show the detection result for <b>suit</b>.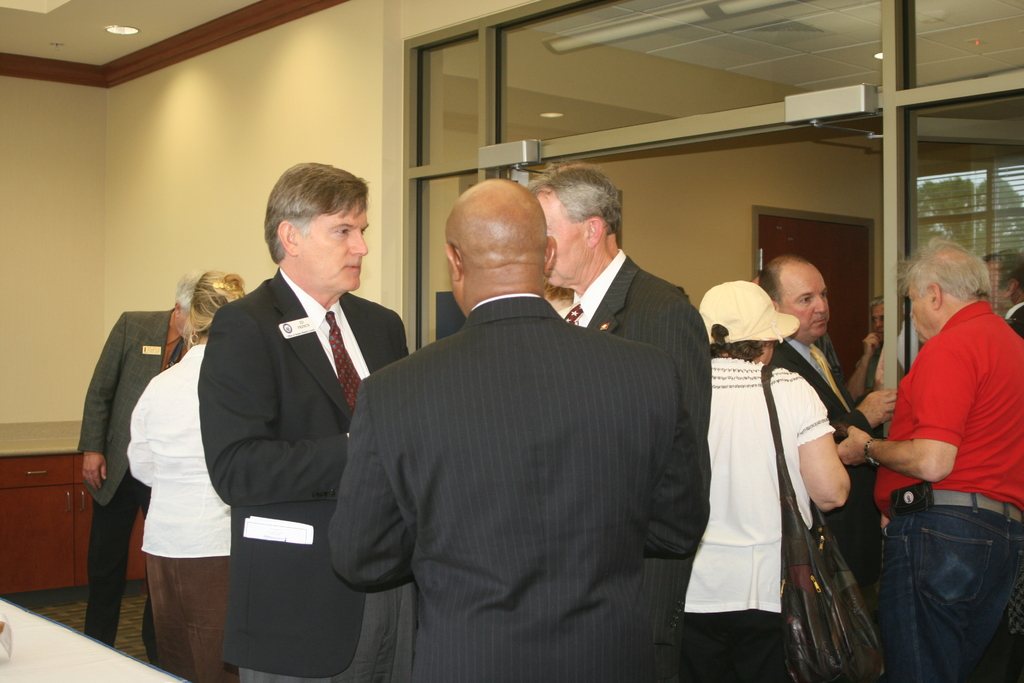
<bbox>79, 304, 193, 650</bbox>.
